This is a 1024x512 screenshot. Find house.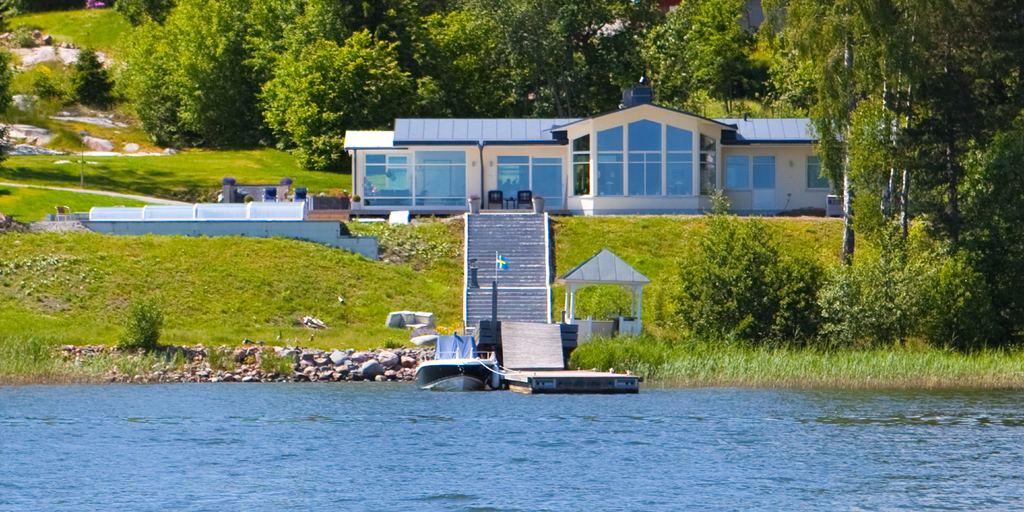
Bounding box: 332 87 844 263.
